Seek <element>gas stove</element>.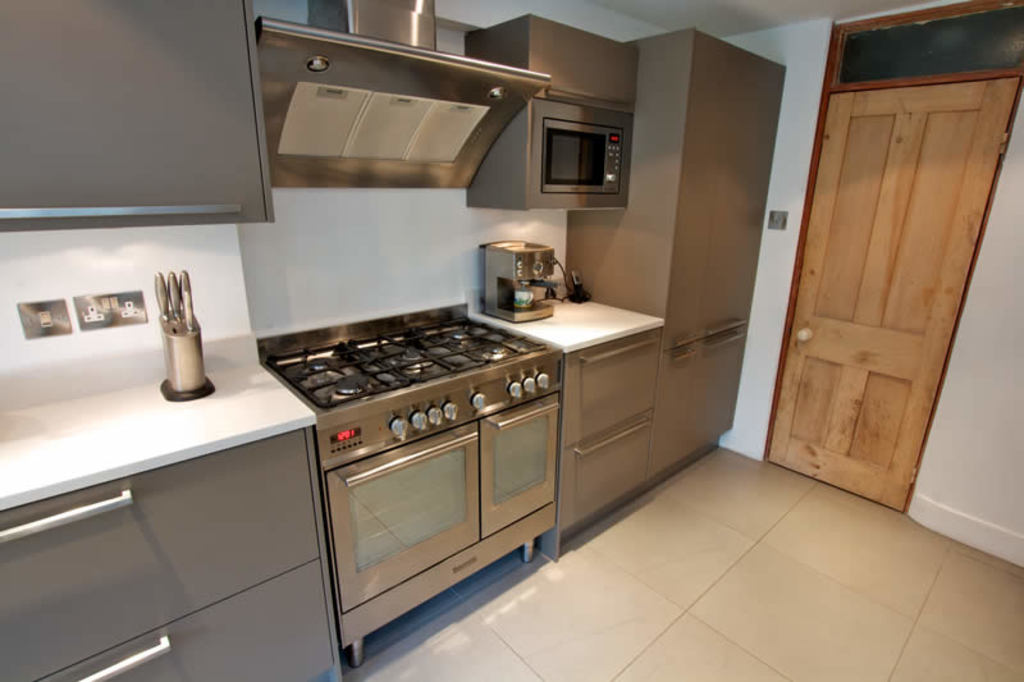
{"left": 264, "top": 308, "right": 548, "bottom": 412}.
